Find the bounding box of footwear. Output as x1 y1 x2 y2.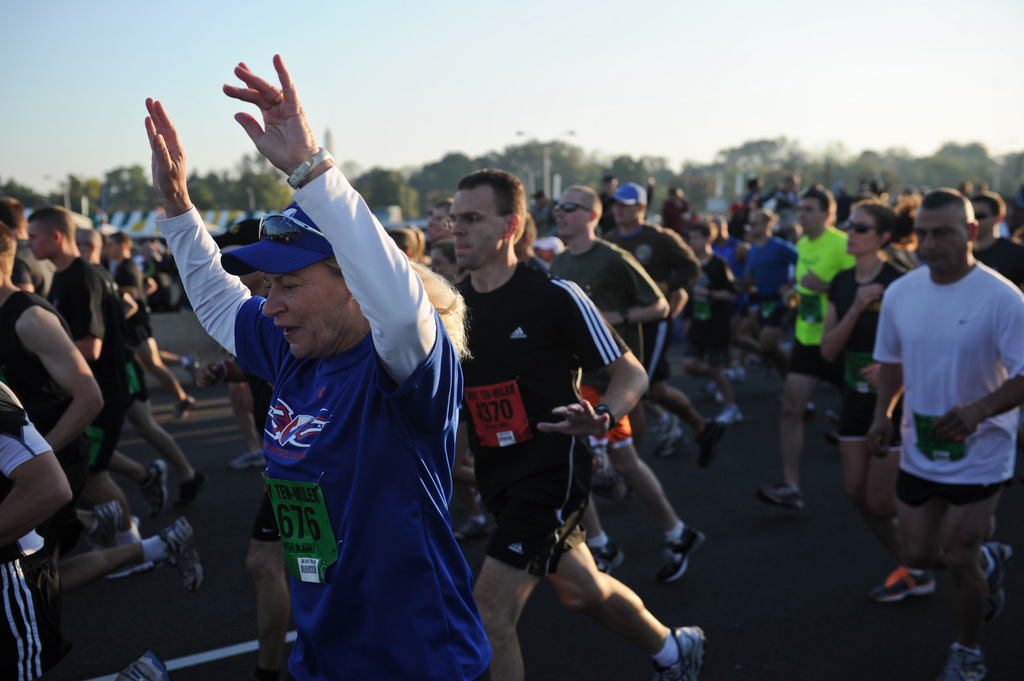
228 449 262 467.
